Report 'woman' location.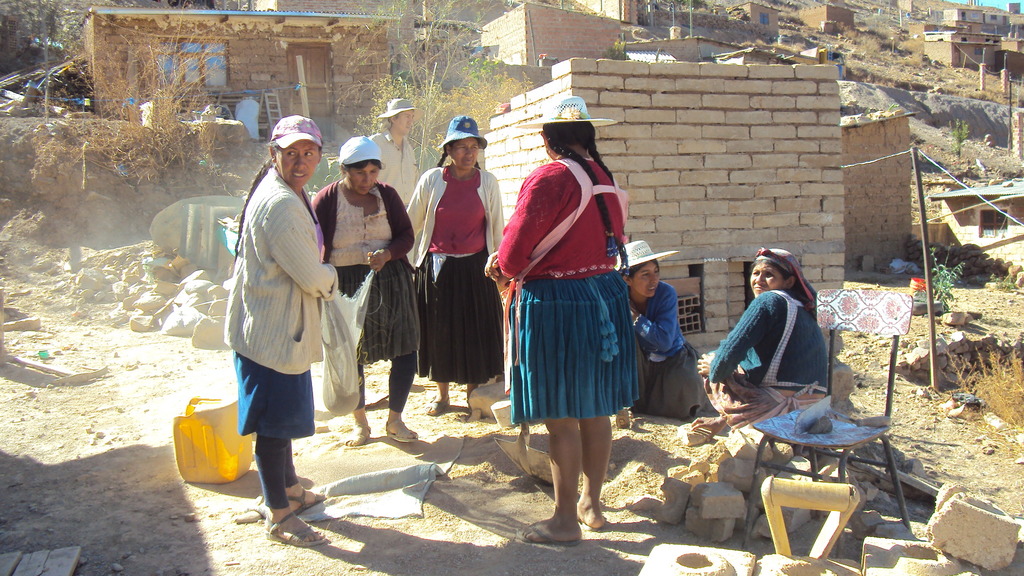
Report: detection(676, 246, 834, 449).
